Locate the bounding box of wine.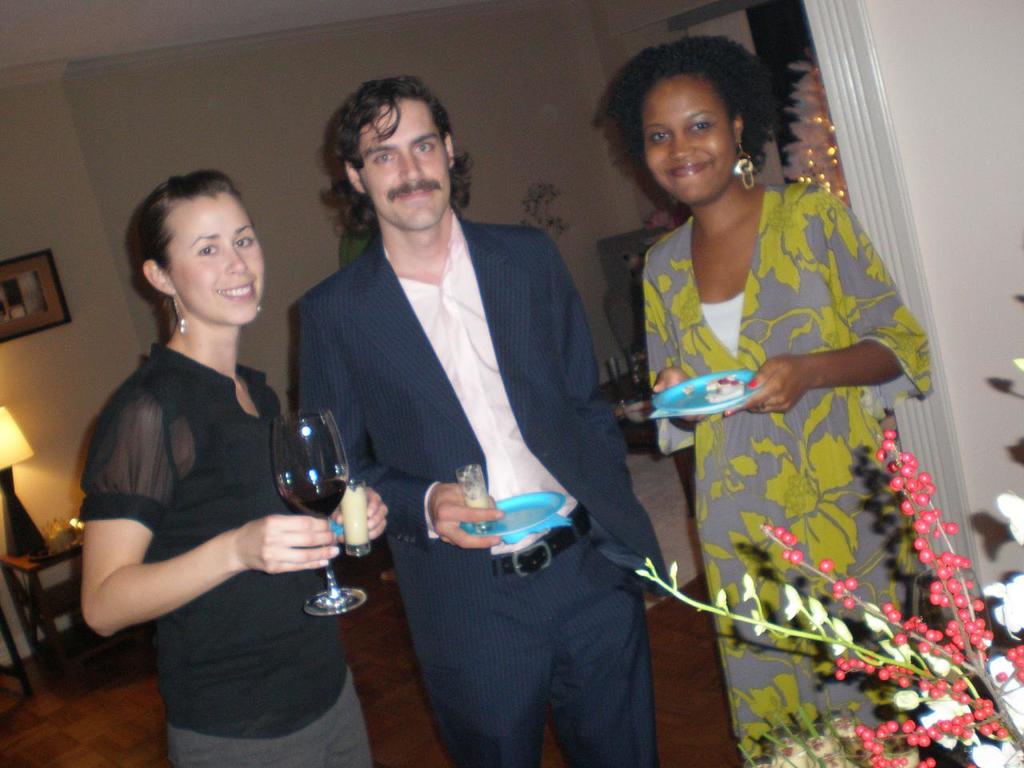
Bounding box: box(254, 394, 353, 628).
